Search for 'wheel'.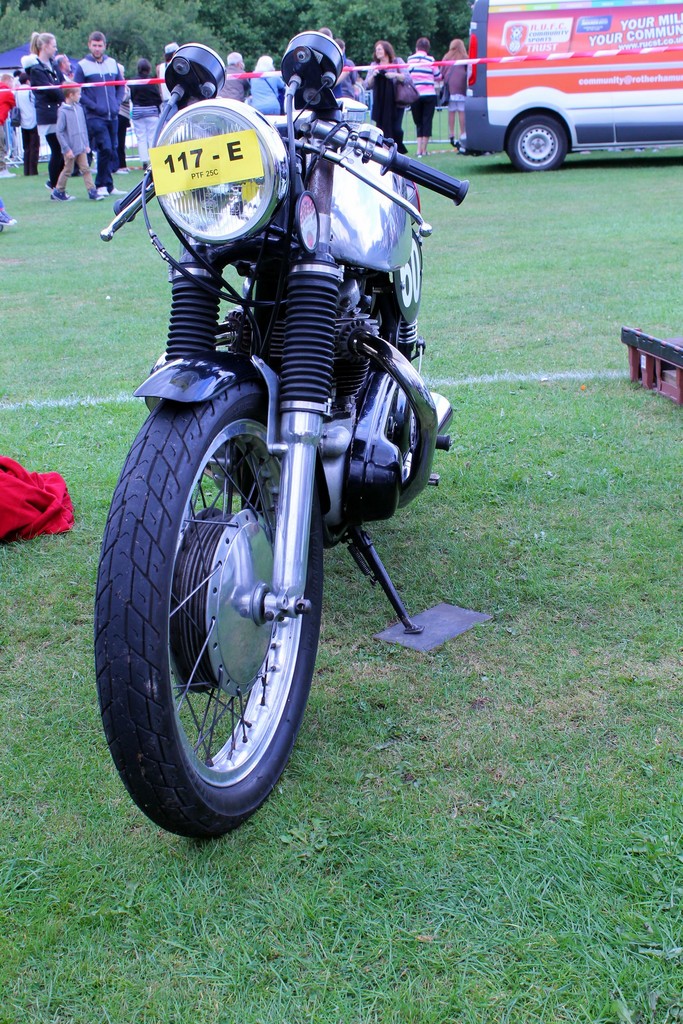
Found at 507, 116, 565, 172.
